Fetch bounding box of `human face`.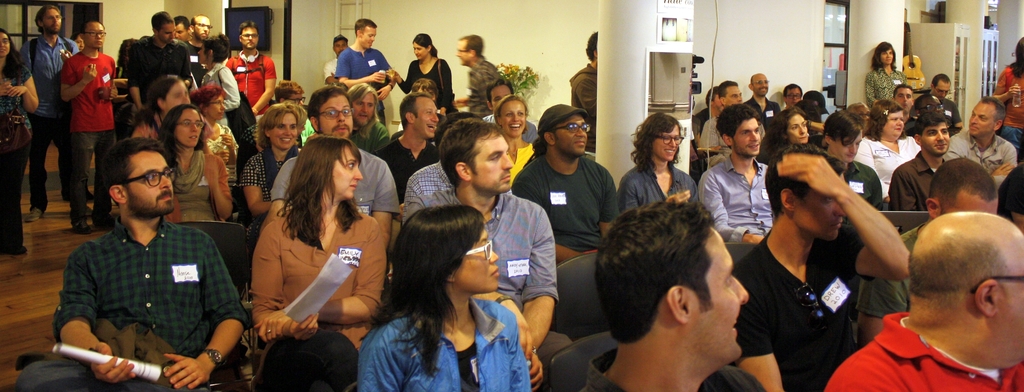
Bbox: (751, 74, 765, 97).
